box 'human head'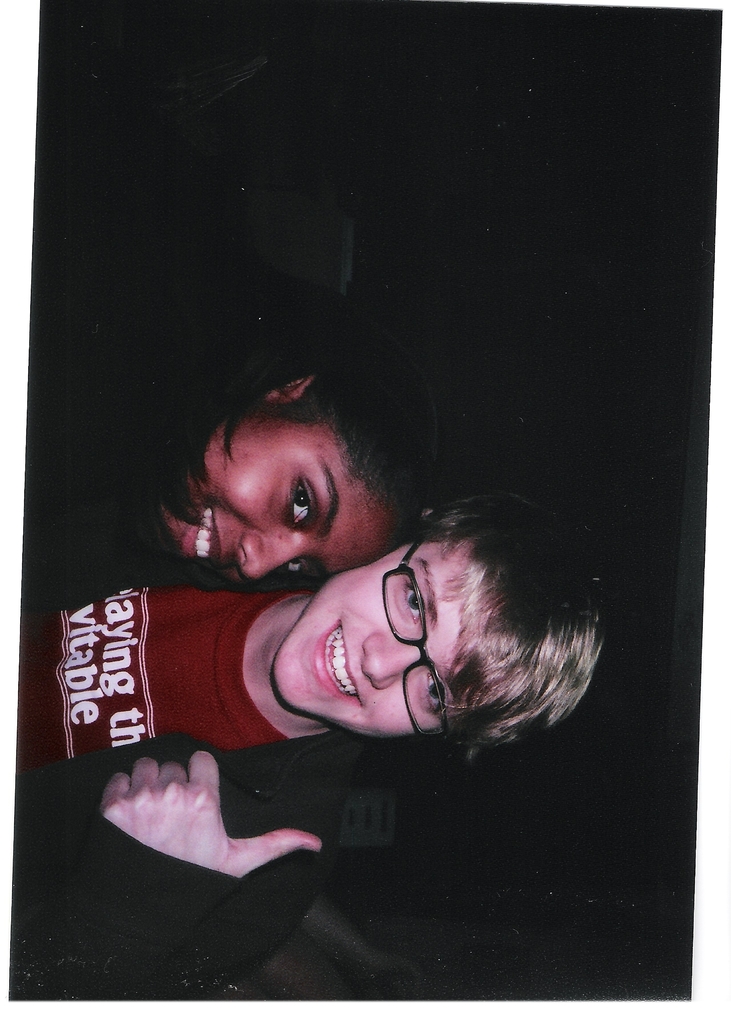
bbox=[272, 504, 598, 745]
